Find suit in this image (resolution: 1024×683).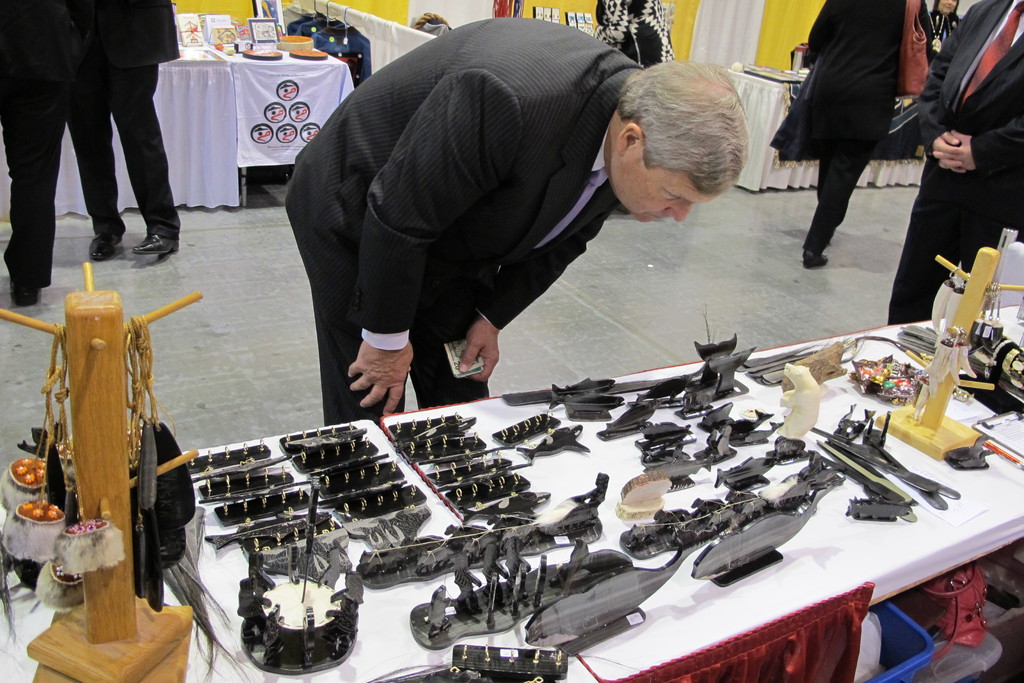
select_region(886, 0, 1023, 323).
